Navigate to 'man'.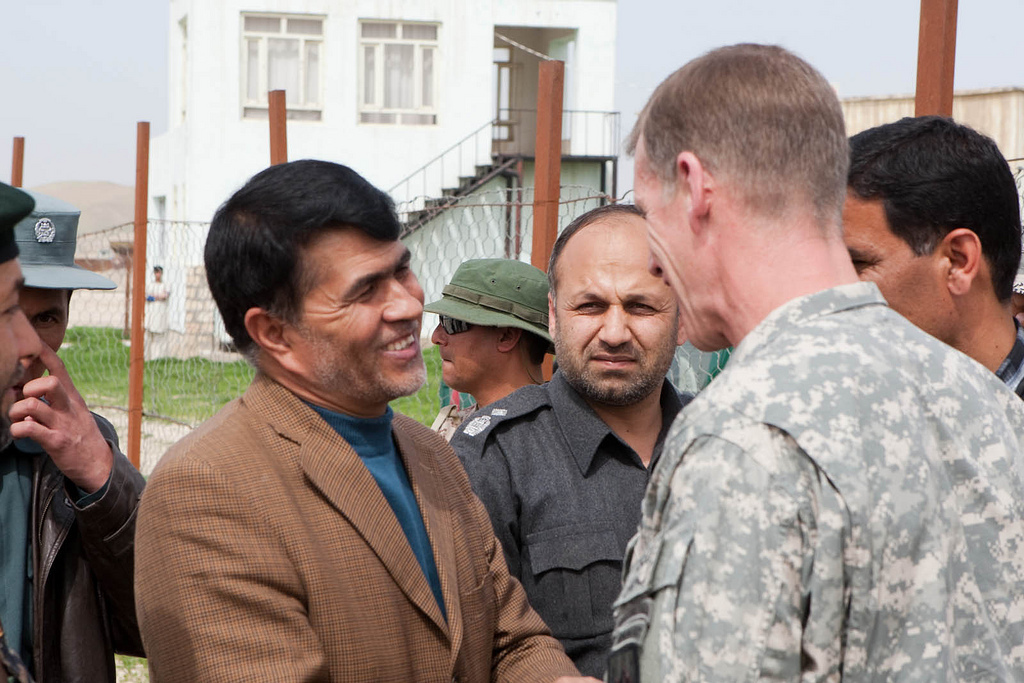
Navigation target: [left=843, top=106, right=1023, bottom=405].
